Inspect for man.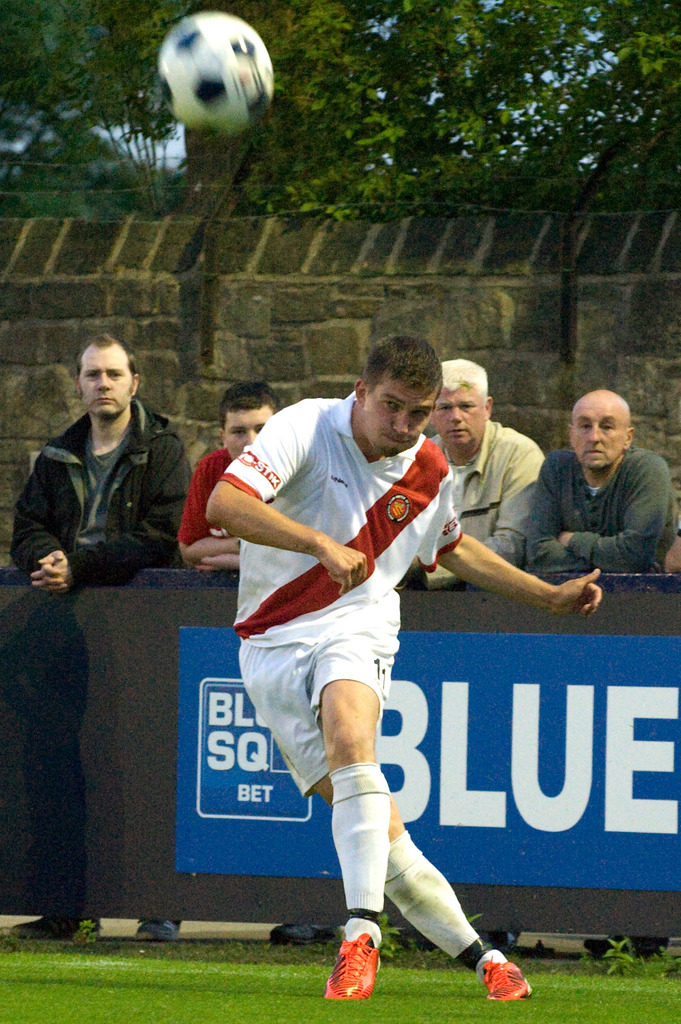
Inspection: {"x1": 204, "y1": 335, "x2": 606, "y2": 1005}.
